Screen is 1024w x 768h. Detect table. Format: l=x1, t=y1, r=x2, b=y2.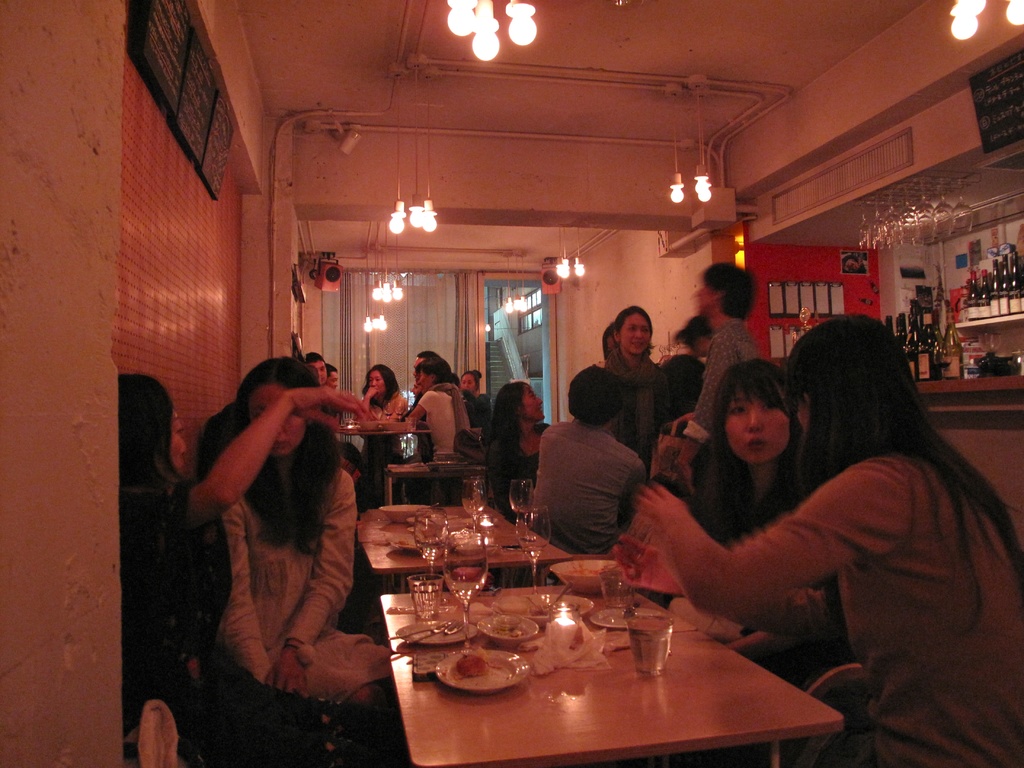
l=334, t=413, r=440, b=505.
